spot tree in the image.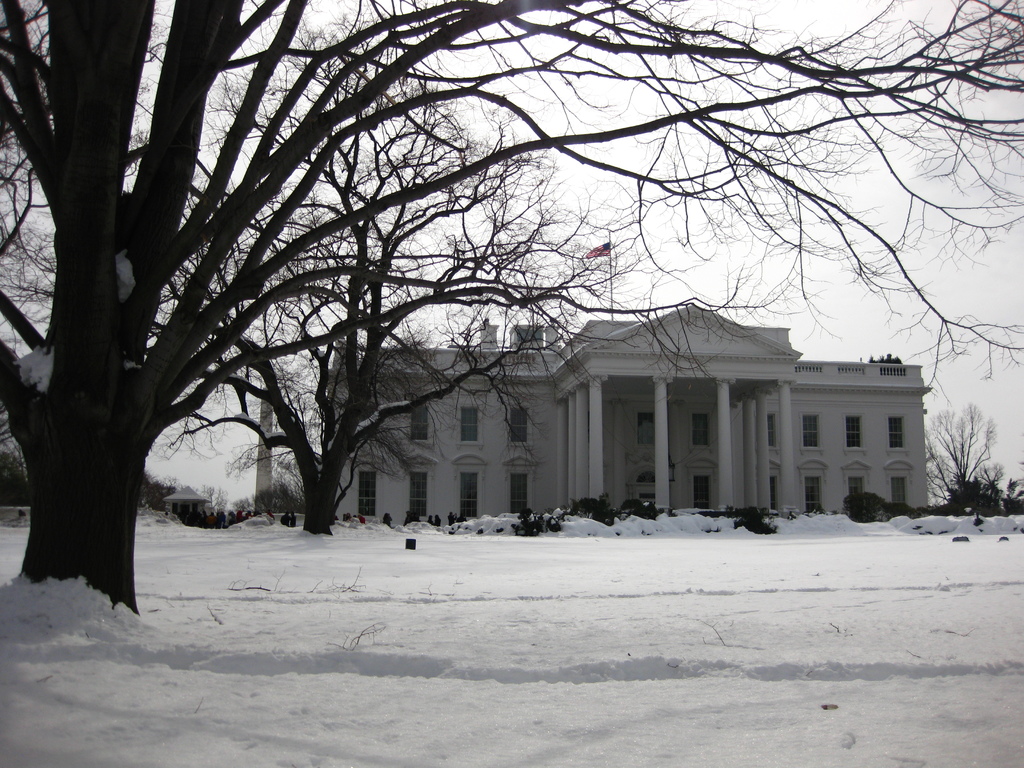
tree found at locate(190, 50, 633, 537).
